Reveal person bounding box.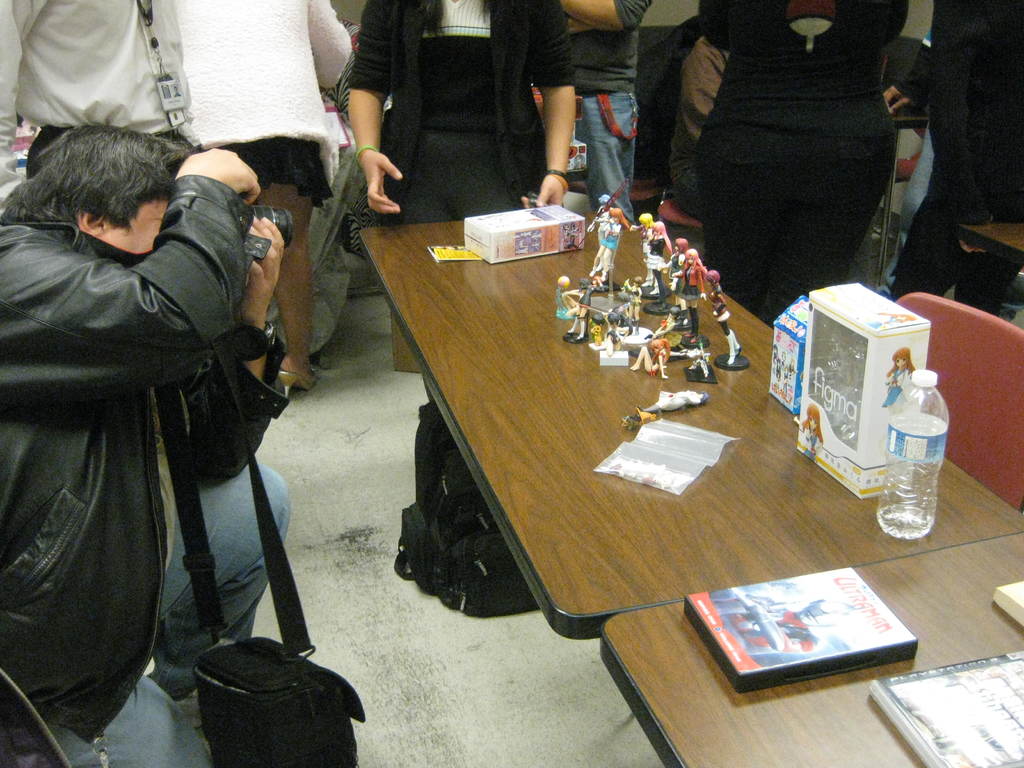
Revealed: BBox(0, 0, 199, 179).
